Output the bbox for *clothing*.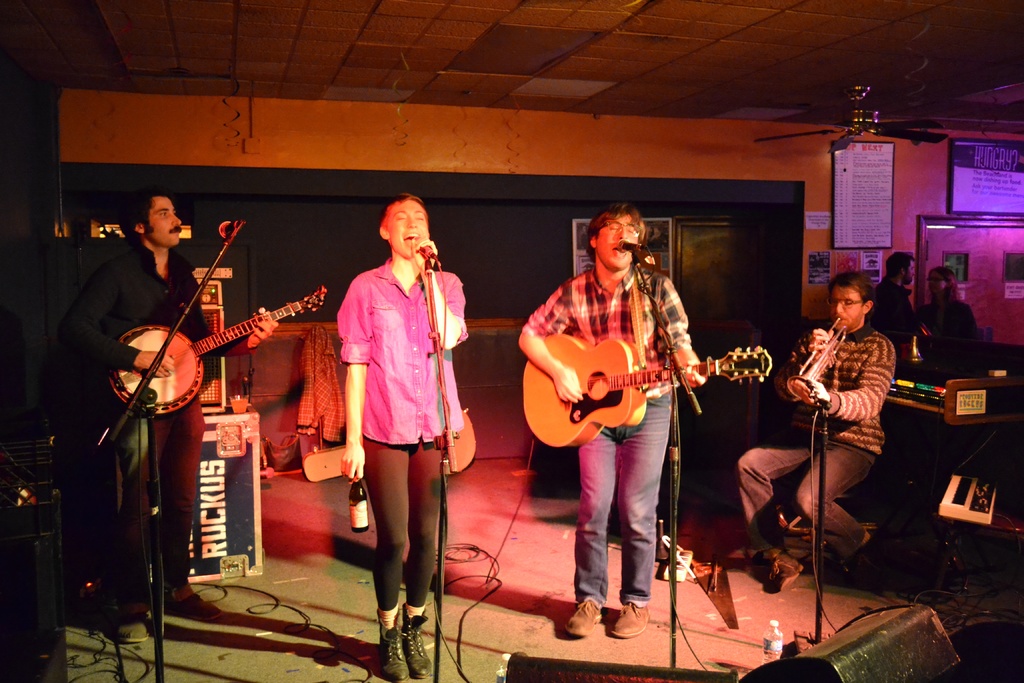
868, 276, 915, 339.
